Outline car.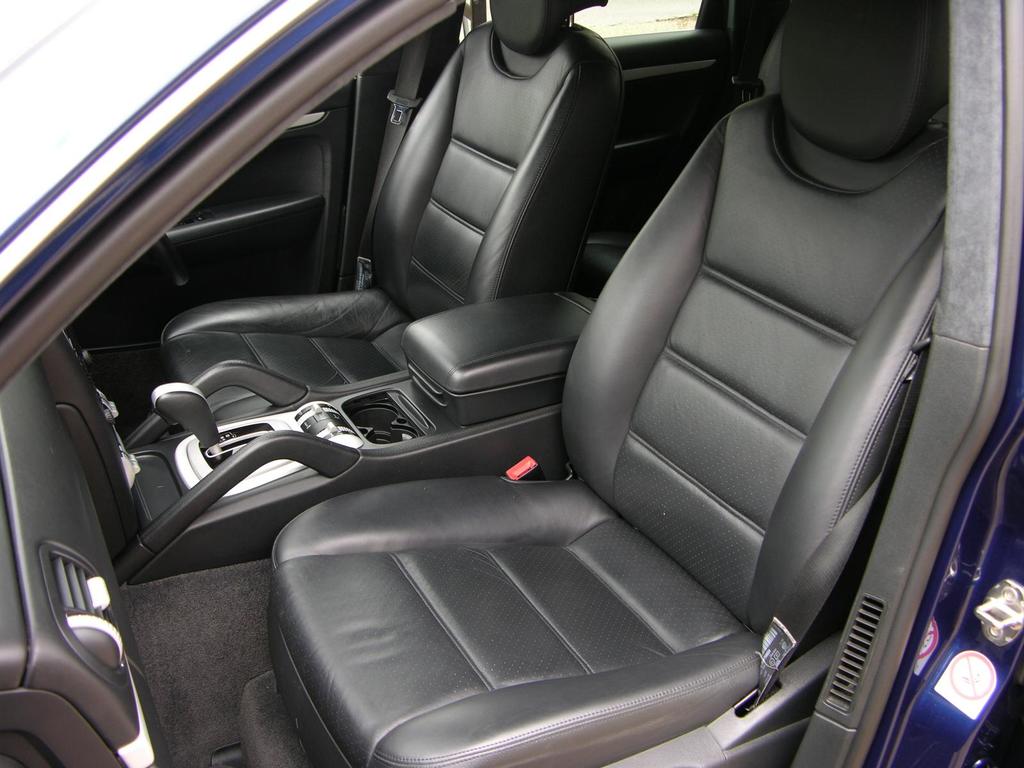
Outline: x1=0, y1=0, x2=1023, y2=767.
